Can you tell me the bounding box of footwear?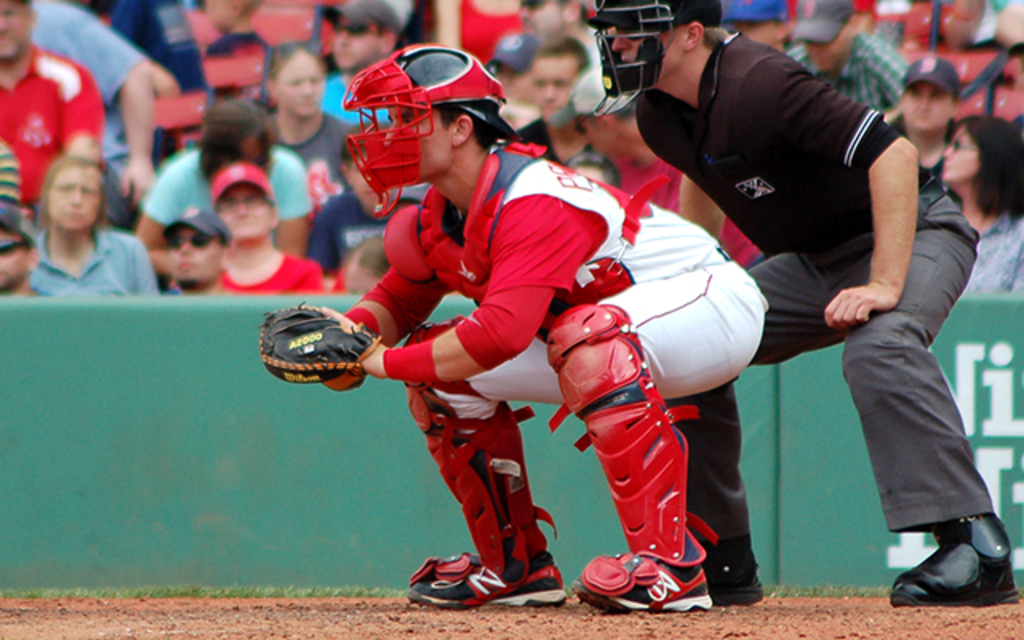
(418, 557, 557, 614).
